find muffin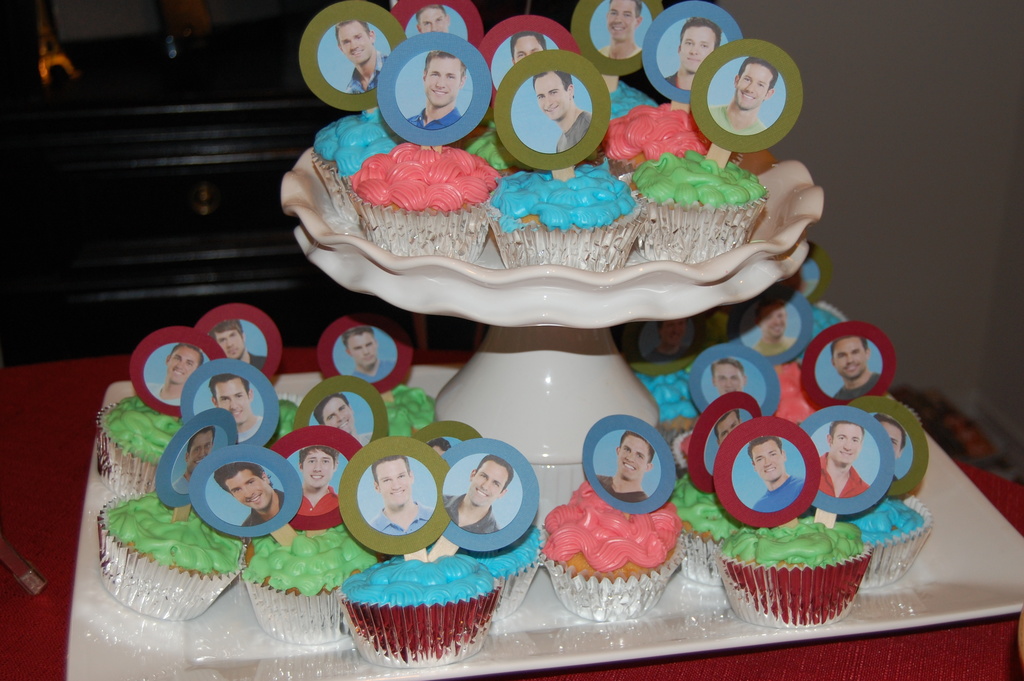
{"left": 537, "top": 458, "right": 687, "bottom": 624}
